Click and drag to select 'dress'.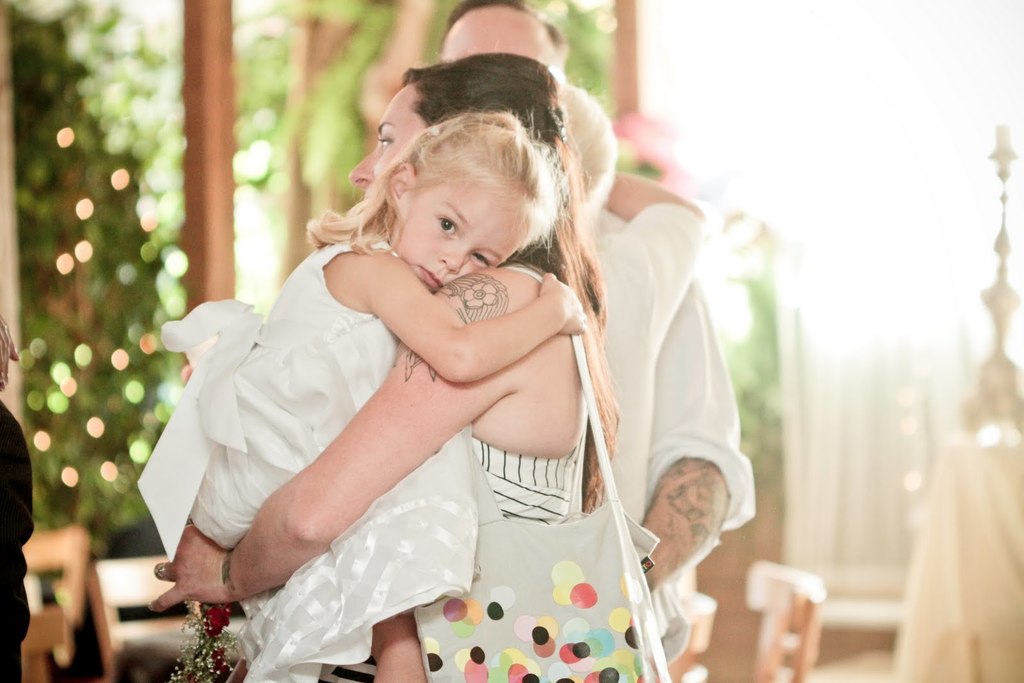
Selection: detection(159, 231, 479, 682).
